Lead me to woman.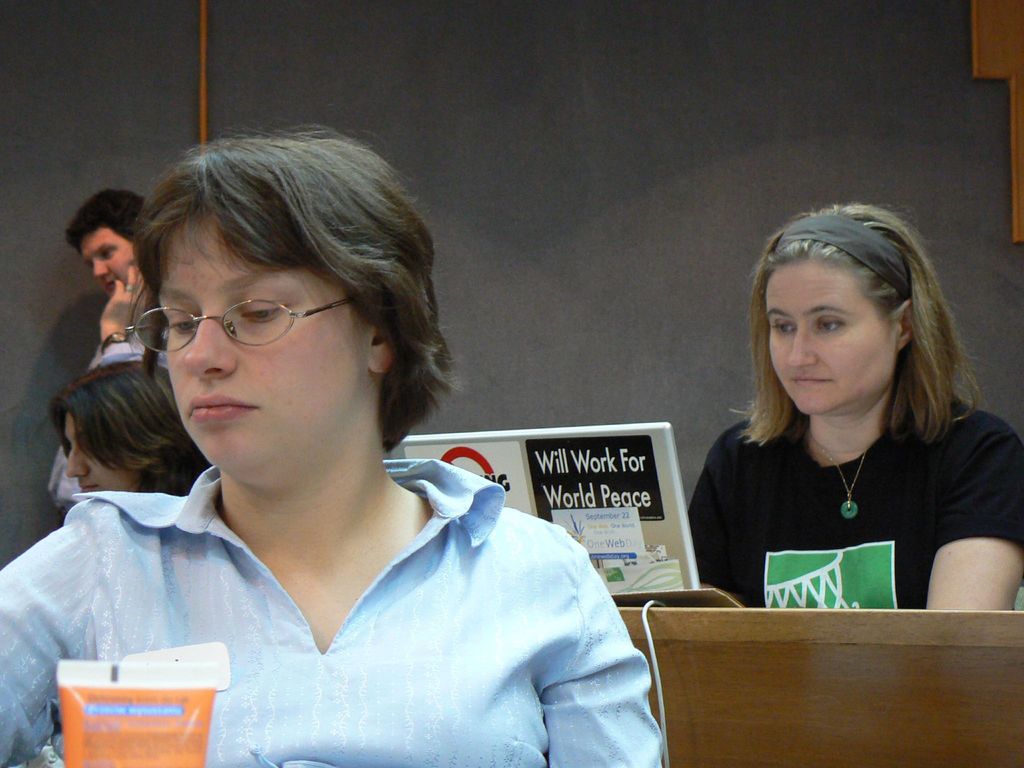
Lead to (666, 248, 1012, 642).
